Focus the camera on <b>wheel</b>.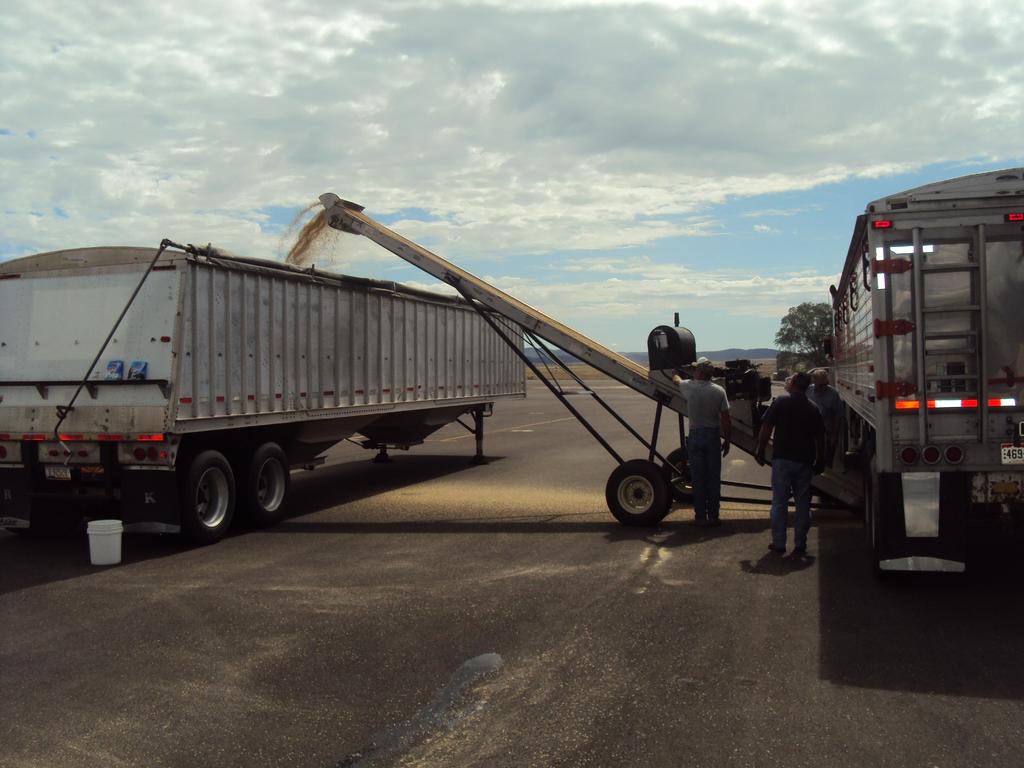
Focus region: l=251, t=433, r=297, b=521.
